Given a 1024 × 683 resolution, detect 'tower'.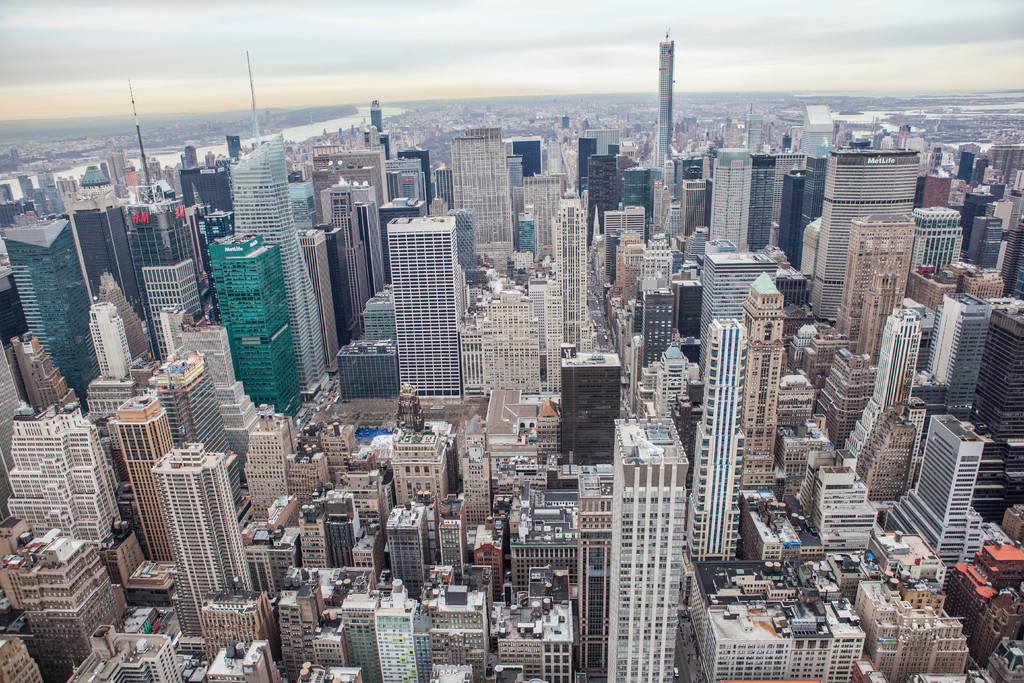
[343, 588, 394, 679].
